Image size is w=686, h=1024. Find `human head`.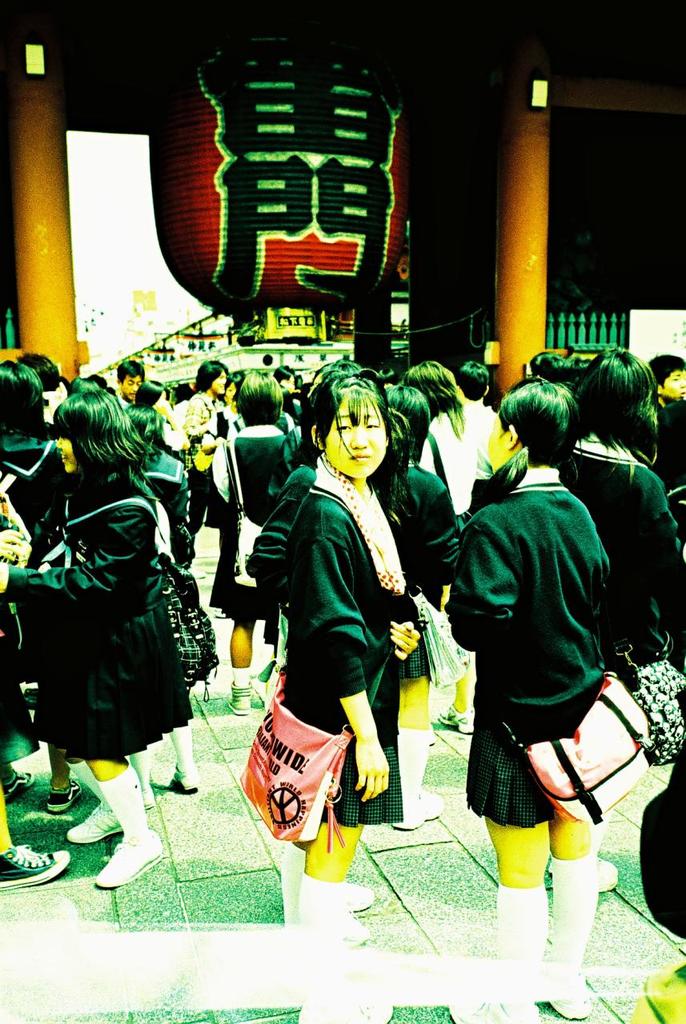
<box>55,392,127,478</box>.
